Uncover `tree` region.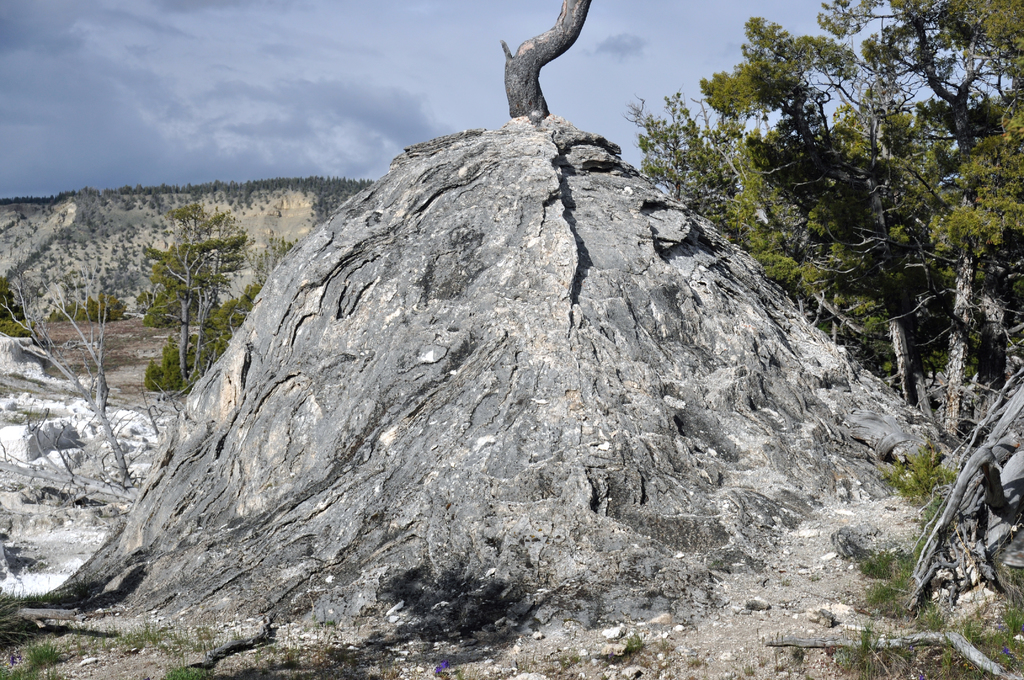
Uncovered: locate(499, 0, 593, 115).
